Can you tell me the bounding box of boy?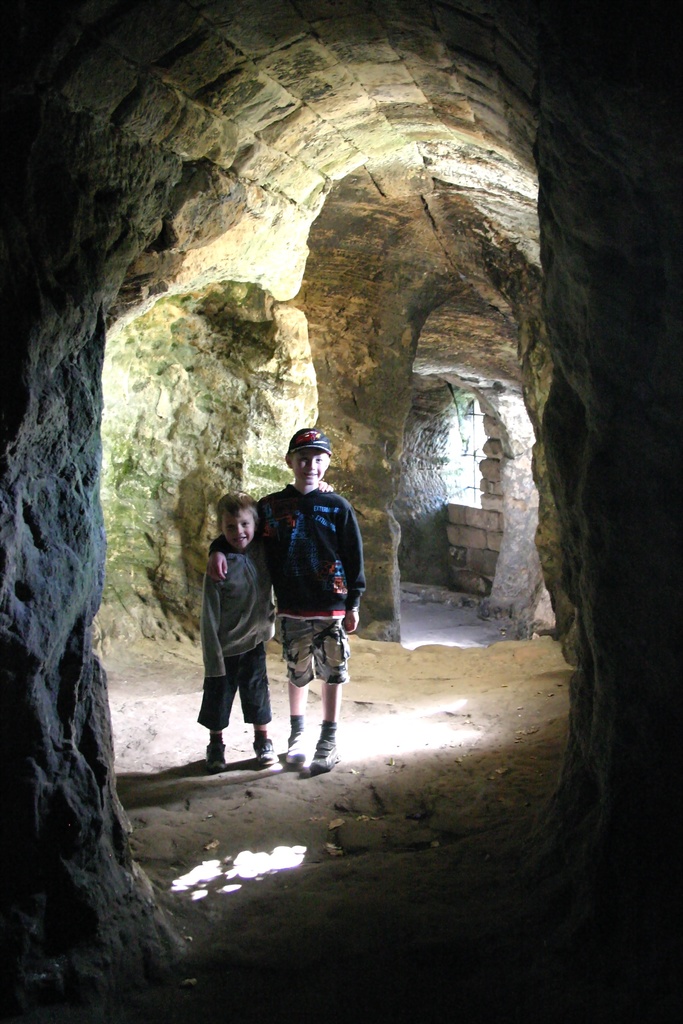
(left=208, top=424, right=365, bottom=776).
